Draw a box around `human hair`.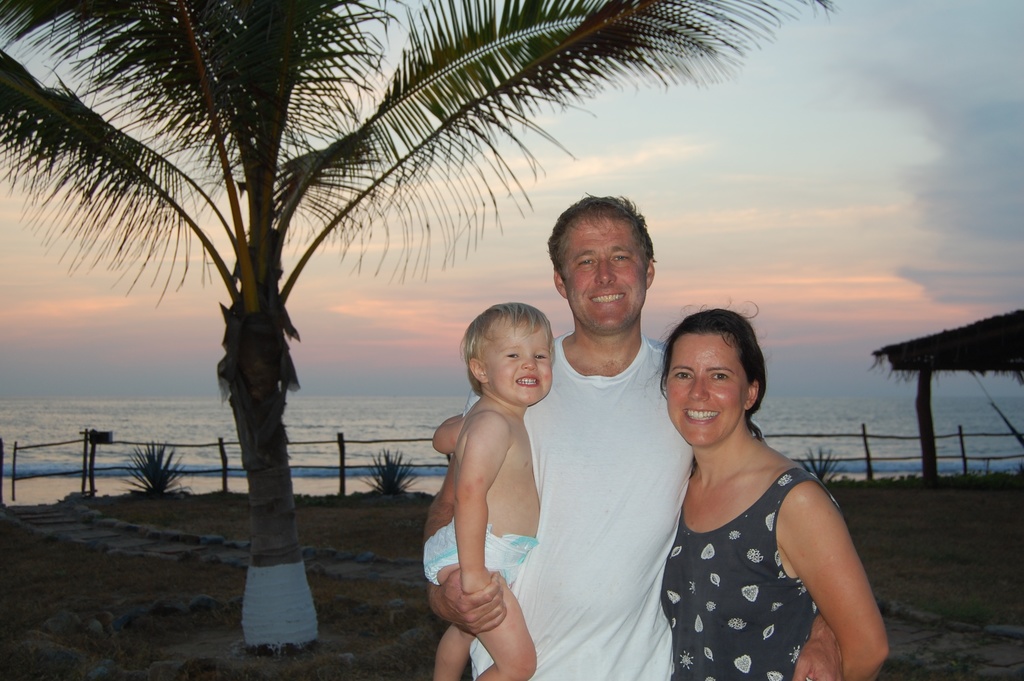
[660,293,770,445].
